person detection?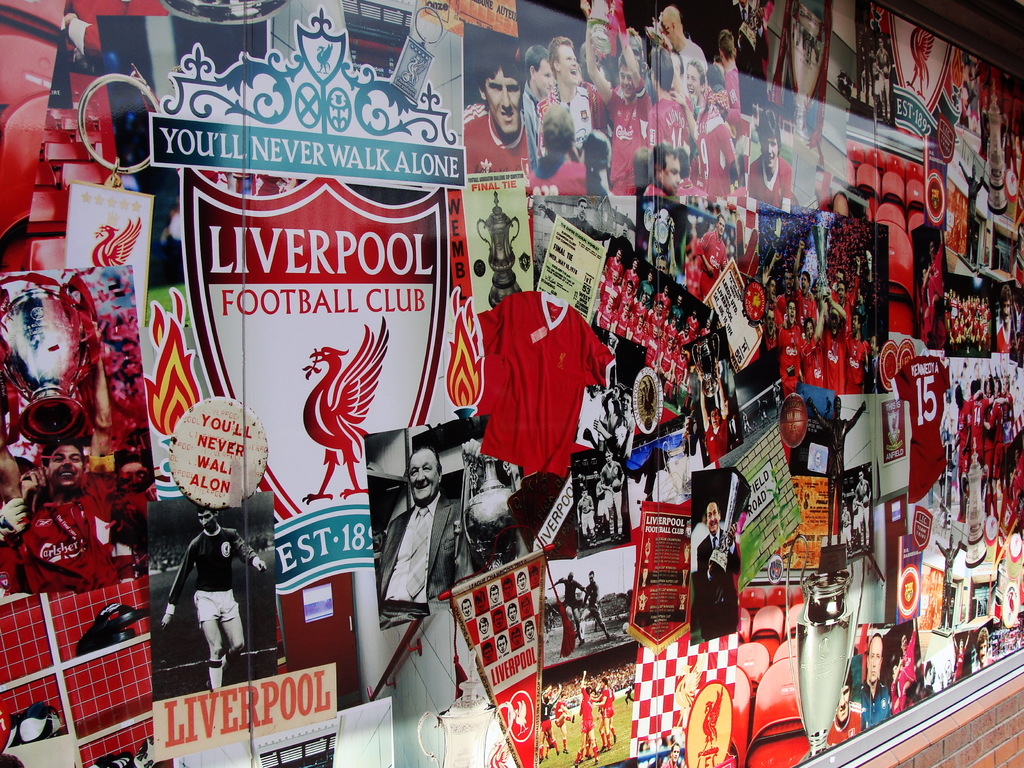
Rect(576, 477, 600, 534)
